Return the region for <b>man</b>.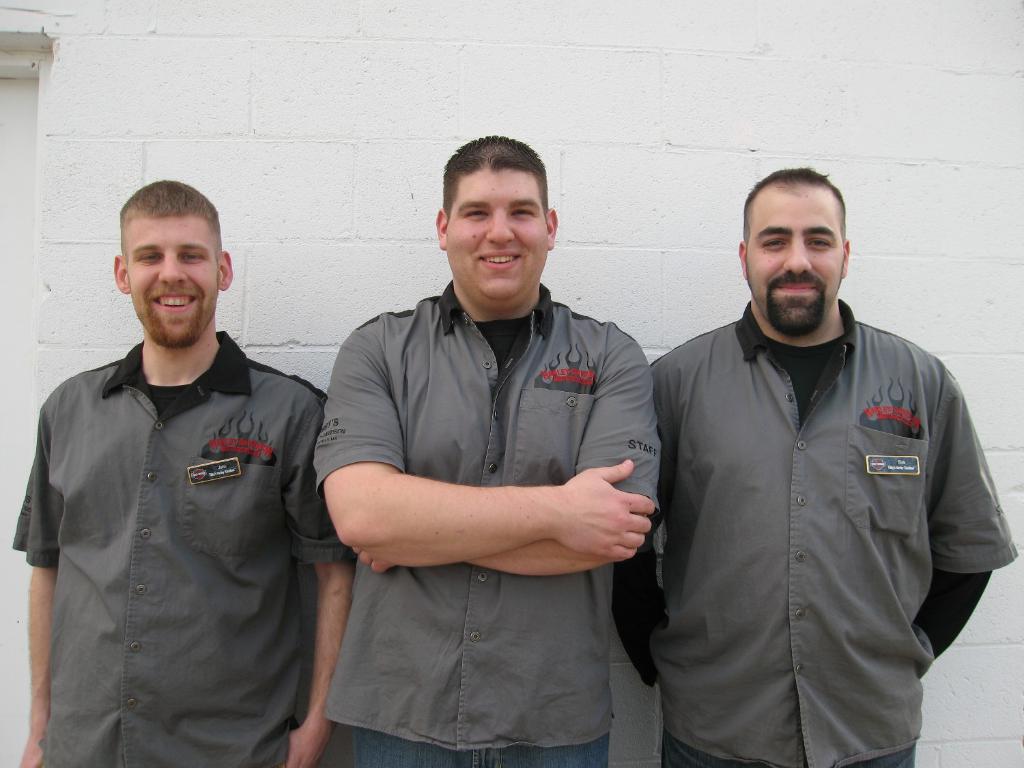
[left=626, top=139, right=999, bottom=760].
